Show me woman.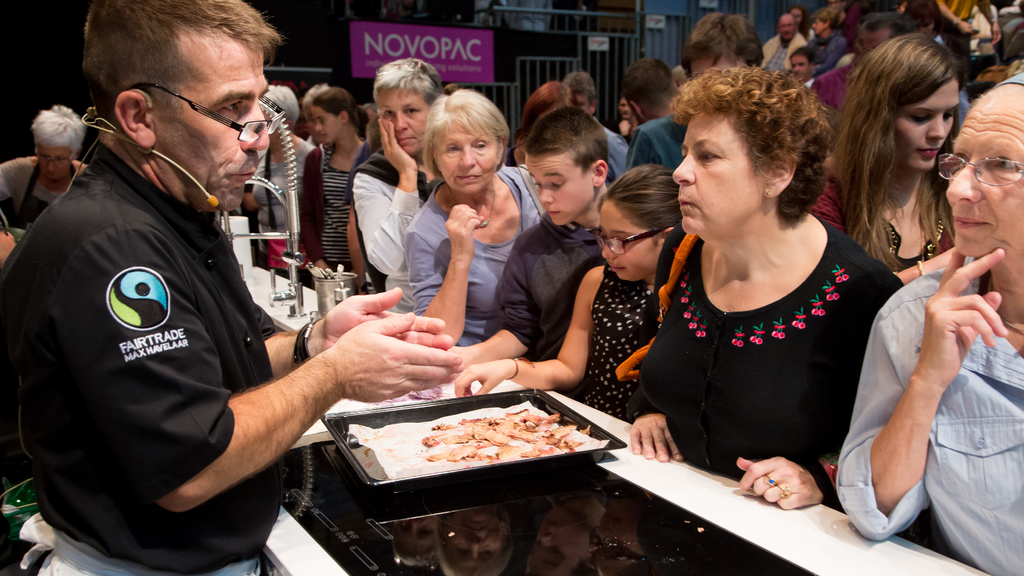
woman is here: select_region(805, 27, 967, 299).
